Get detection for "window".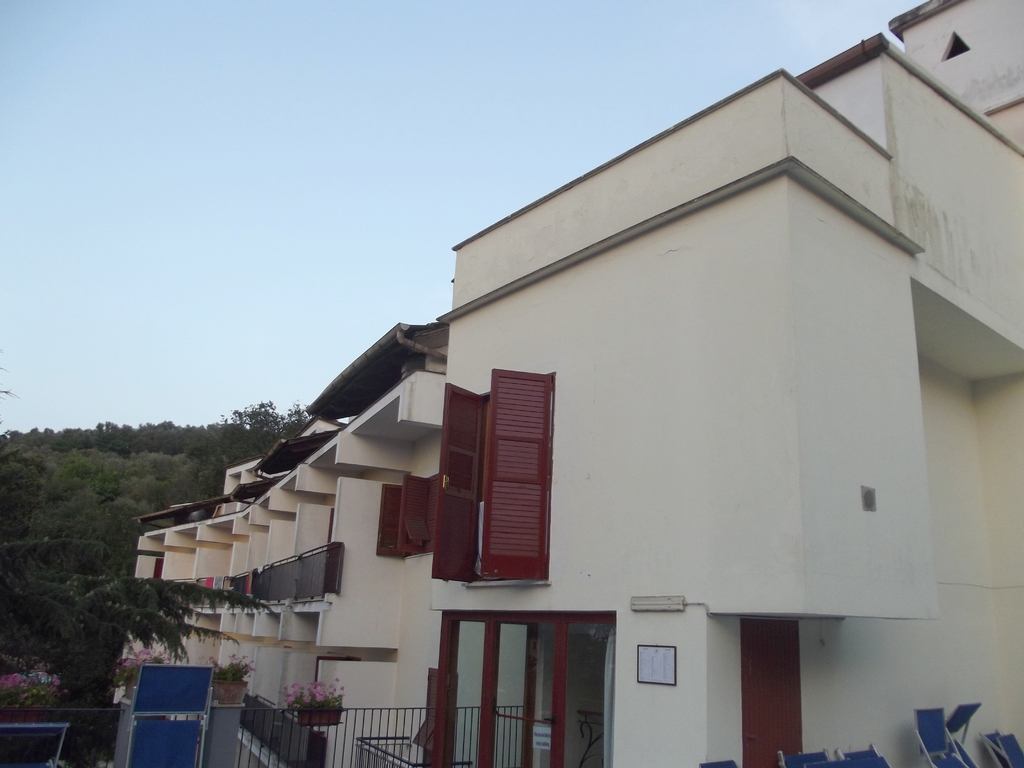
Detection: rect(432, 369, 555, 584).
